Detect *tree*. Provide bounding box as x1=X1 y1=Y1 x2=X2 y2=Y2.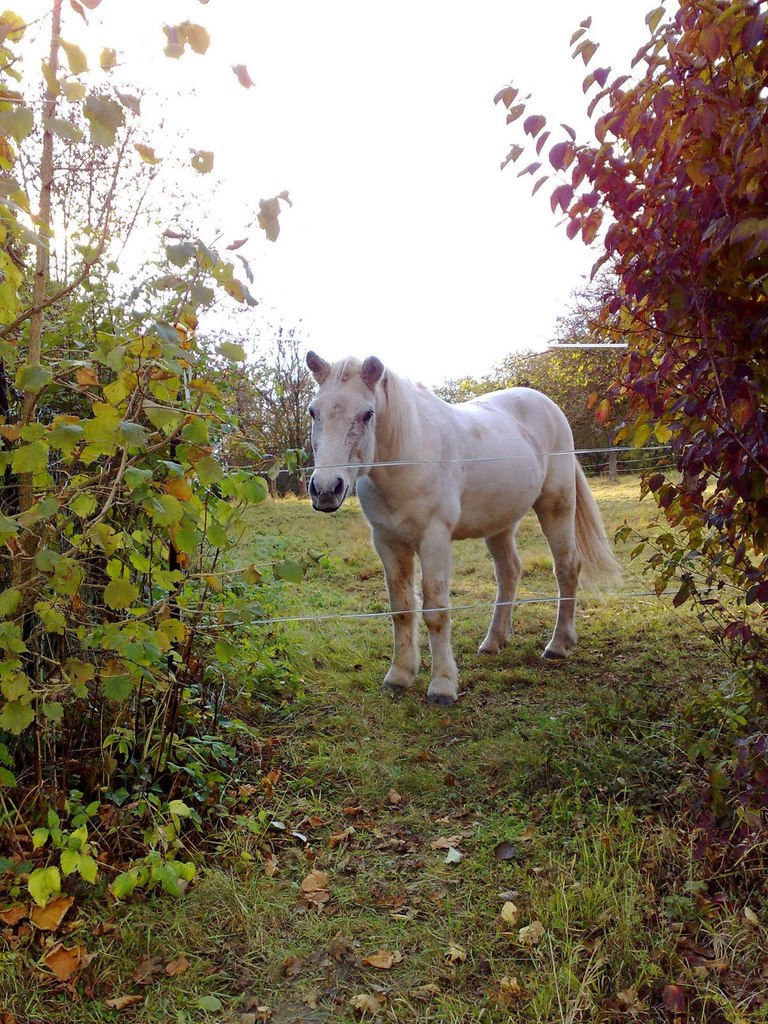
x1=490 y1=23 x2=767 y2=452.
